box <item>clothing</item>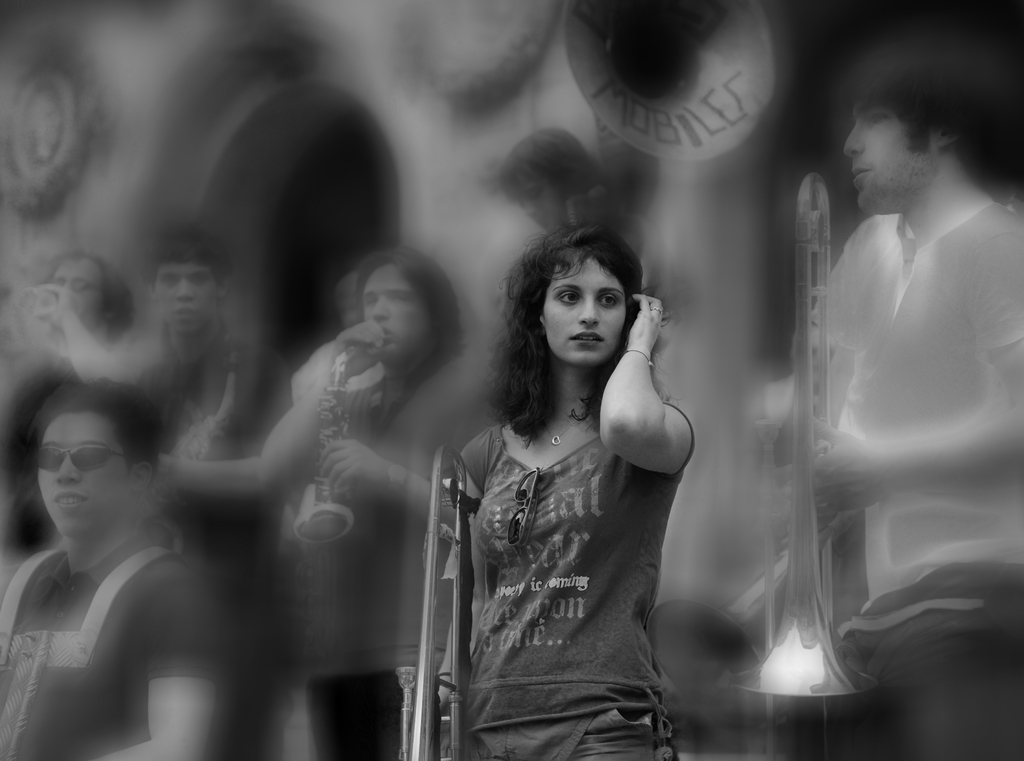
847:217:1023:627
